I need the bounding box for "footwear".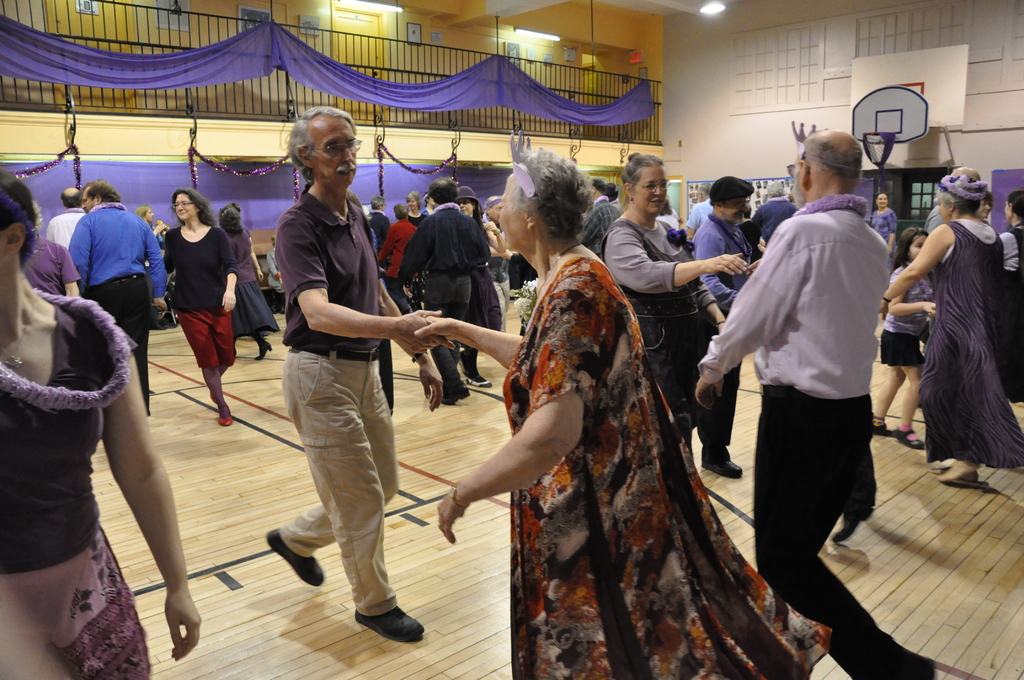
Here it is: l=465, t=366, r=492, b=392.
